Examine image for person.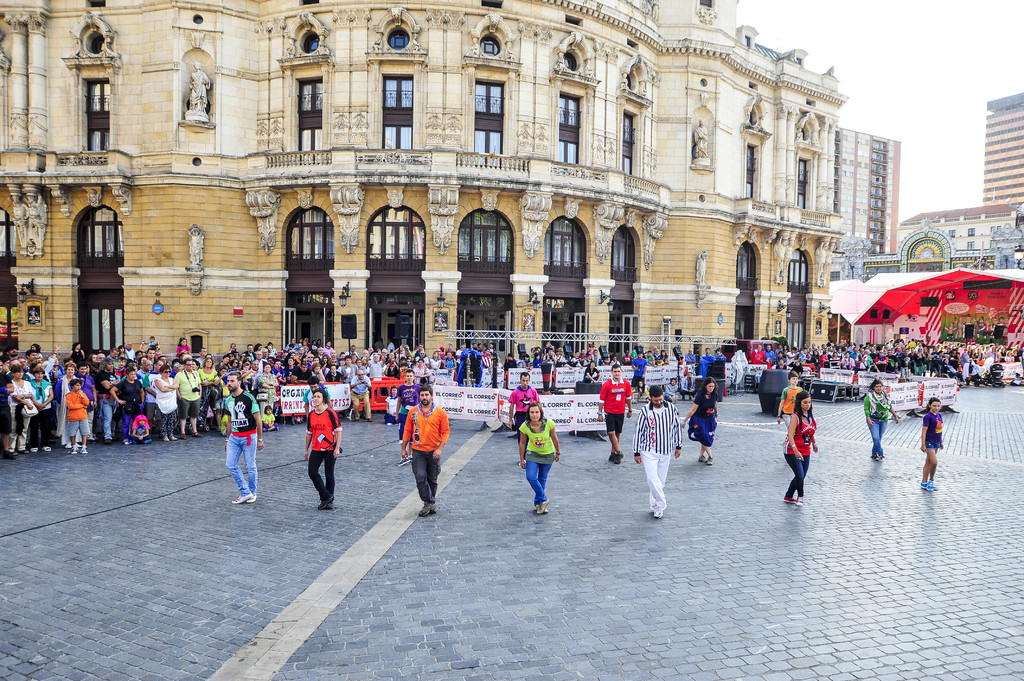
Examination result: pyautogui.locateOnScreen(584, 59, 595, 77).
